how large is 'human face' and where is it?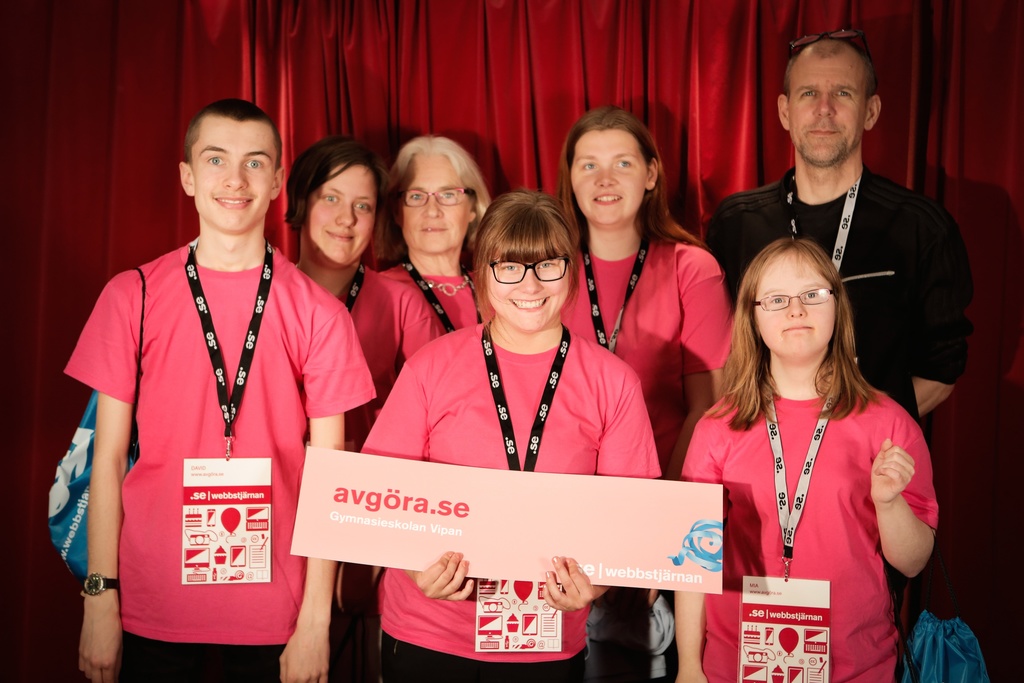
Bounding box: box(484, 248, 566, 328).
